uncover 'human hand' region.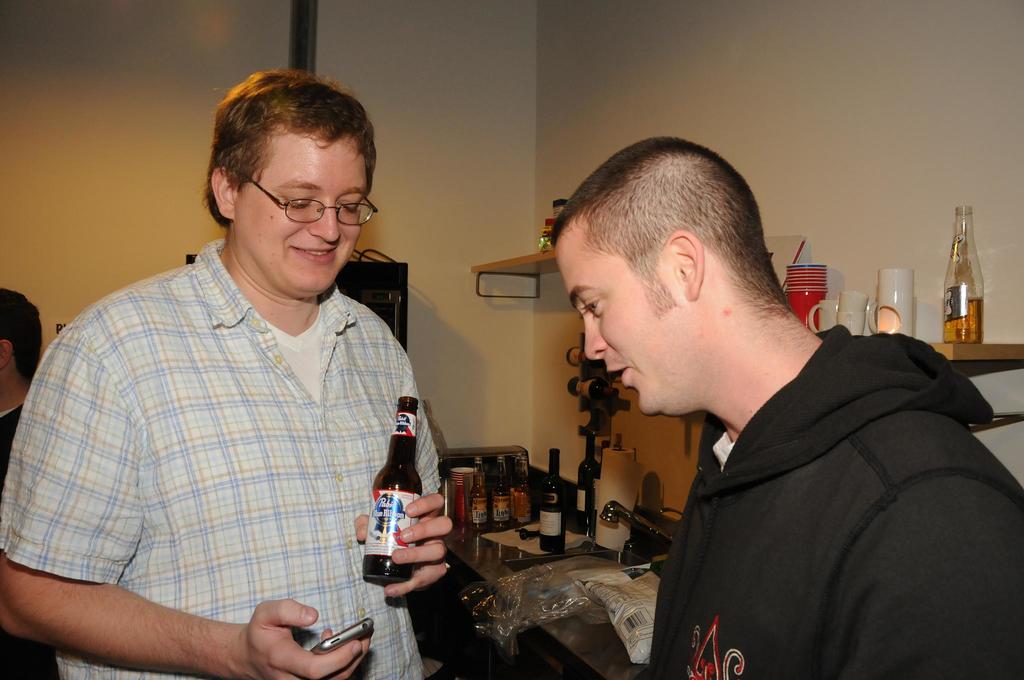
Uncovered: box=[353, 492, 456, 601].
